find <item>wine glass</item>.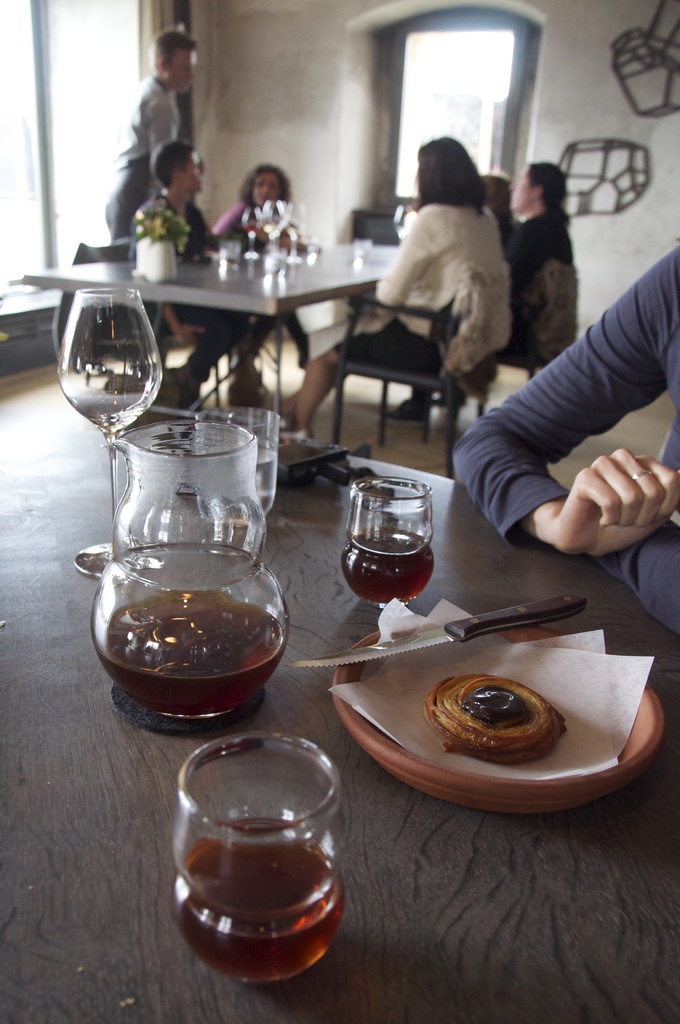
region(52, 287, 165, 575).
